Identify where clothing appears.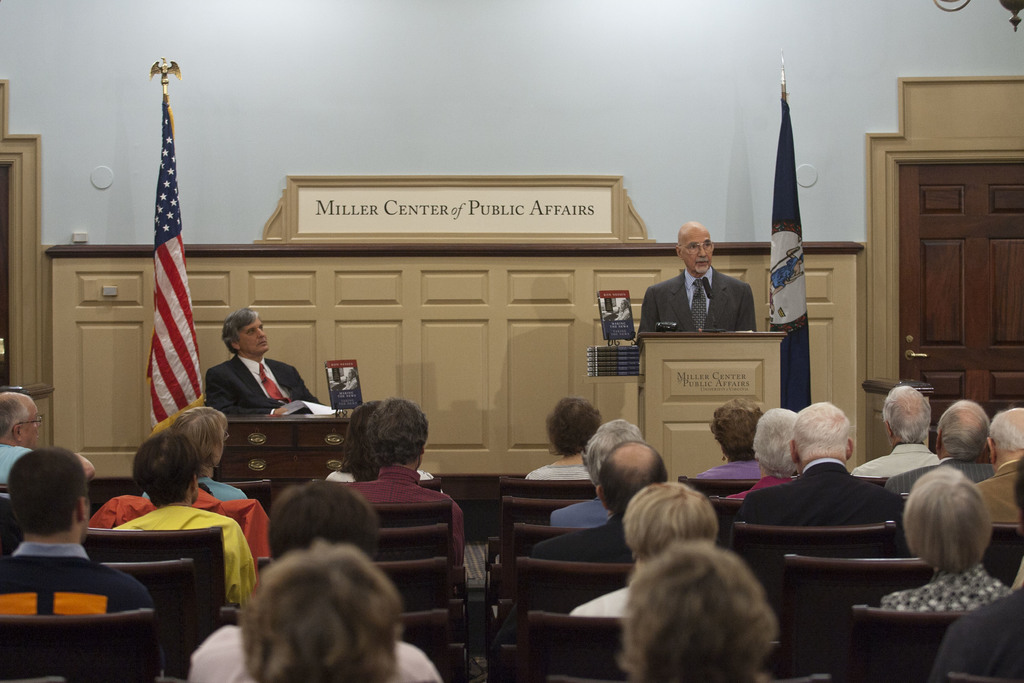
Appears at <bbox>885, 565, 1019, 608</bbox>.
